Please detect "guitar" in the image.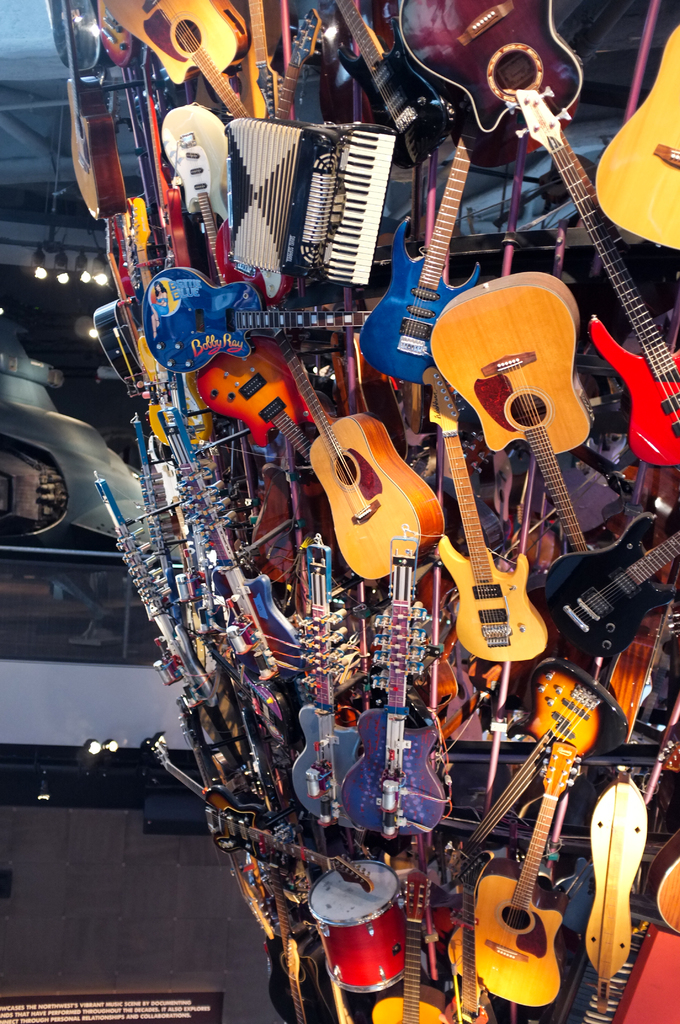
left=471, top=765, right=613, bottom=1021.
